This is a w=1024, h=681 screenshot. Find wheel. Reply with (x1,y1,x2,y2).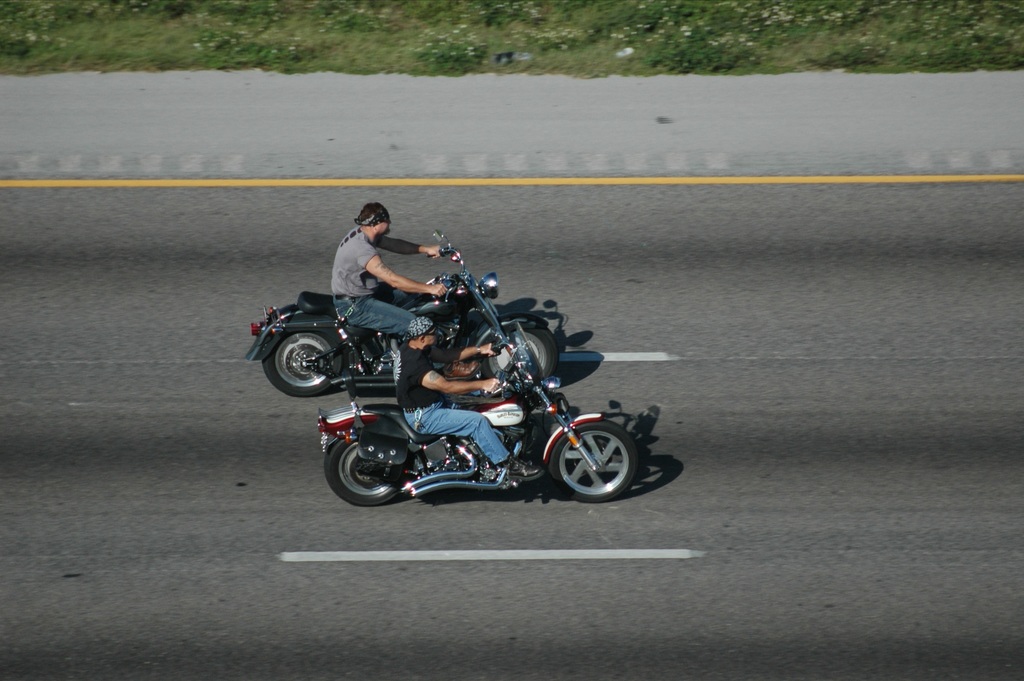
(262,328,348,396).
